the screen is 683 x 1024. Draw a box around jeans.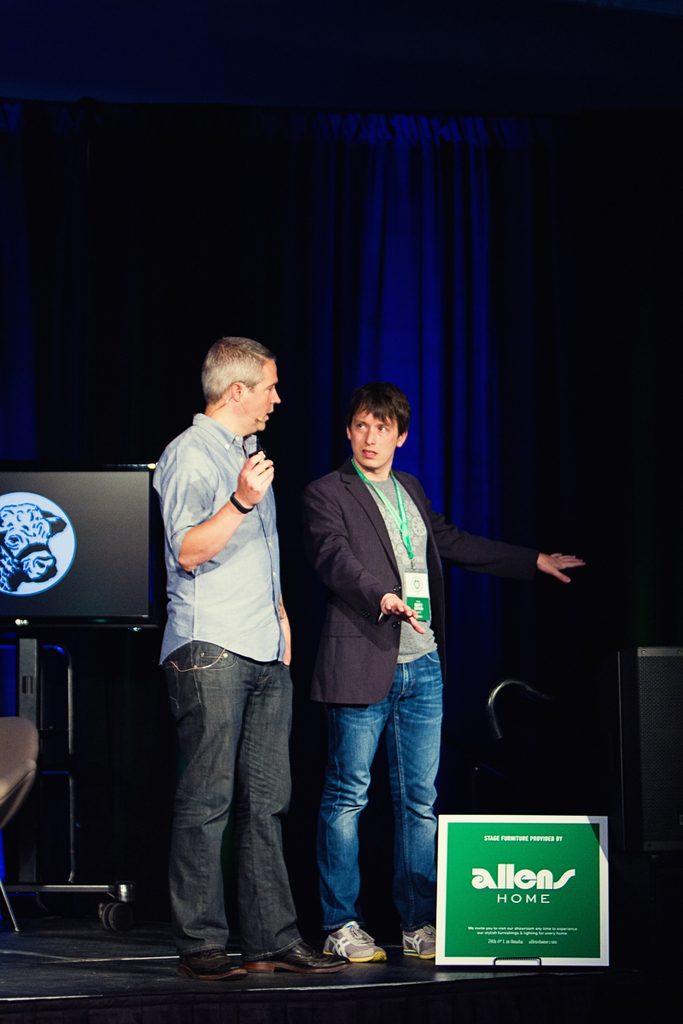
(left=162, top=642, right=301, bottom=961).
